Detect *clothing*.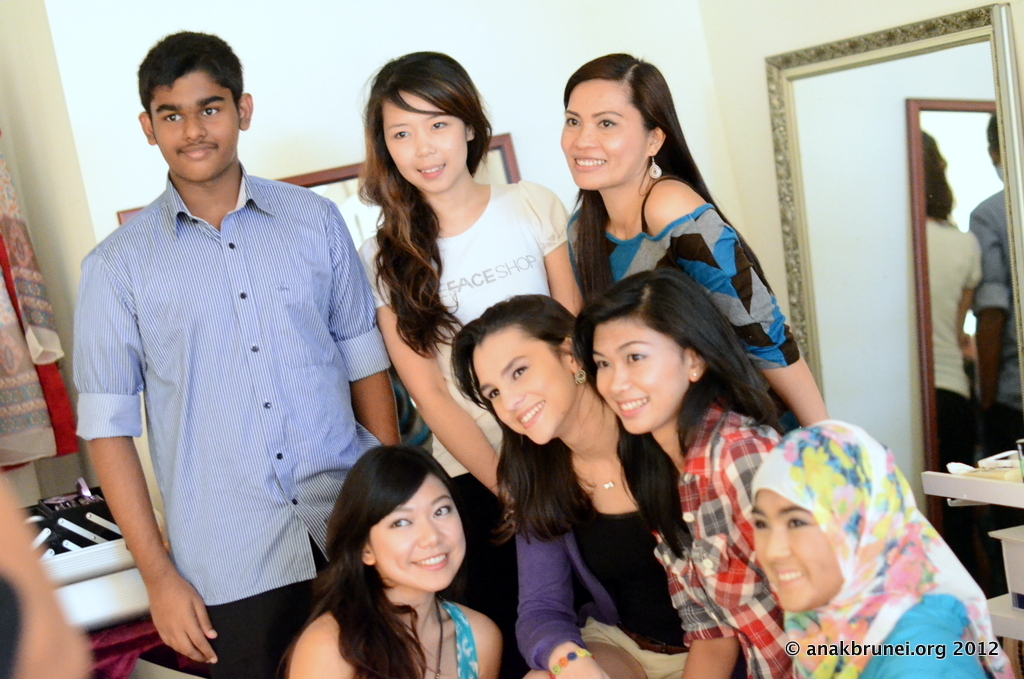
Detected at 62, 137, 380, 659.
